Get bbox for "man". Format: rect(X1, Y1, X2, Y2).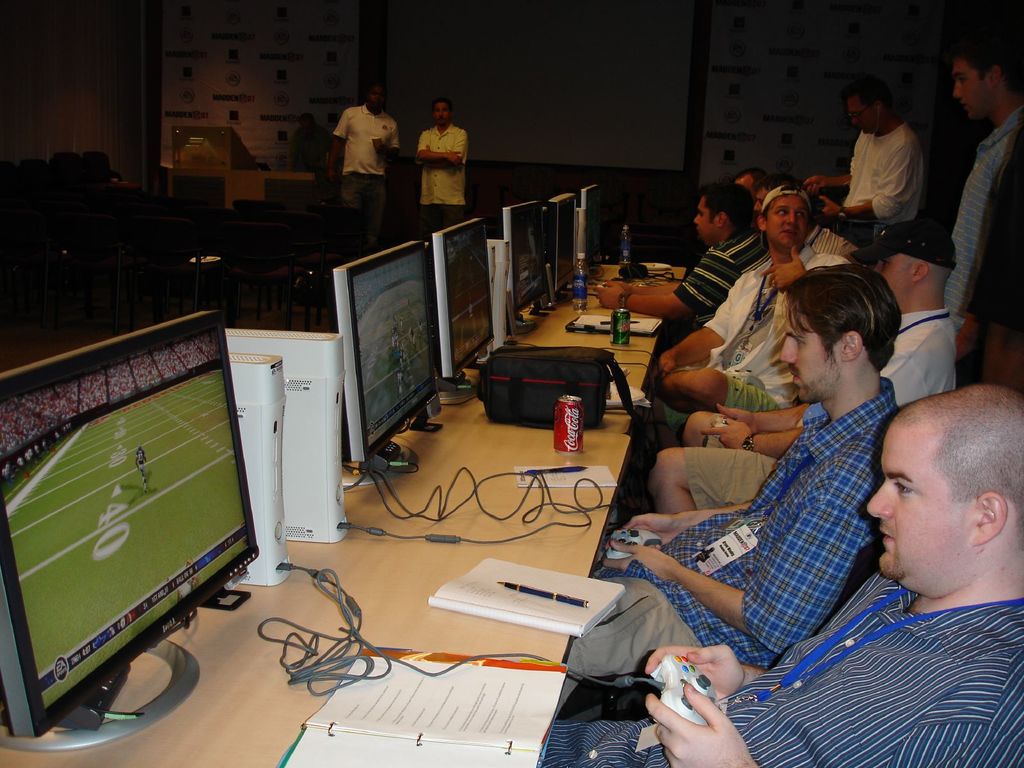
rect(841, 82, 935, 243).
